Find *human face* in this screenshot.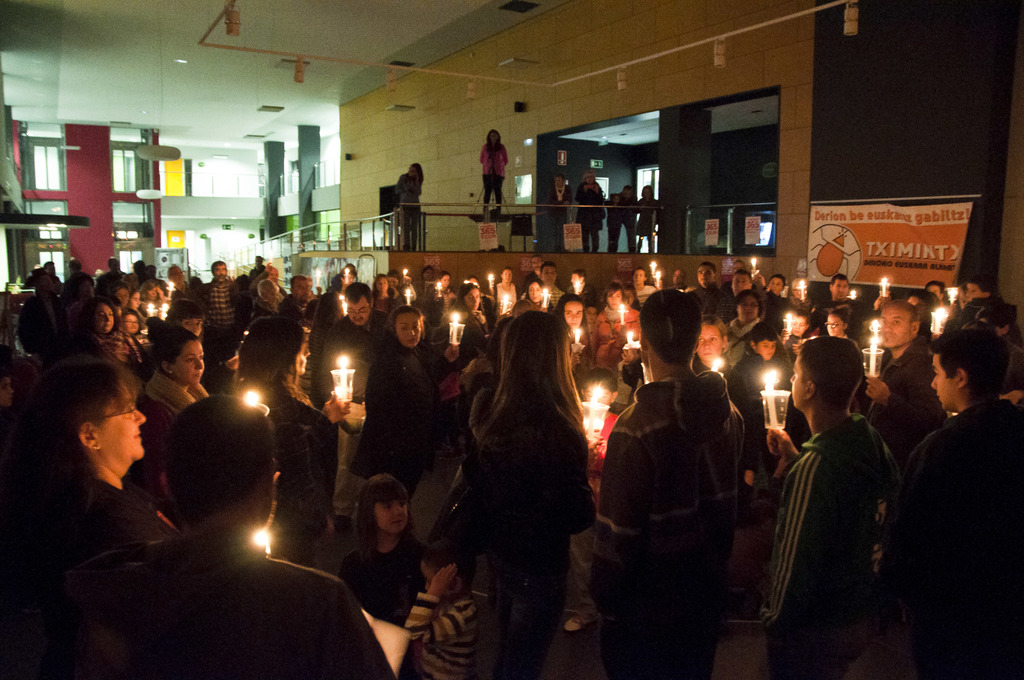
The bounding box for *human face* is BBox(120, 313, 138, 333).
